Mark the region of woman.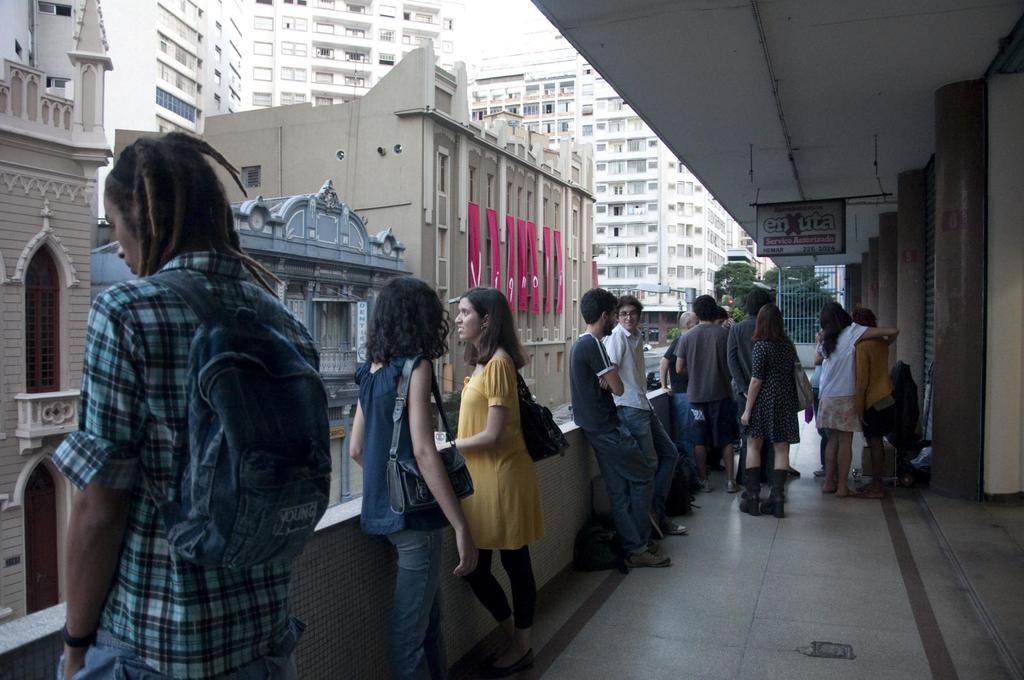
Region: [345,281,457,679].
